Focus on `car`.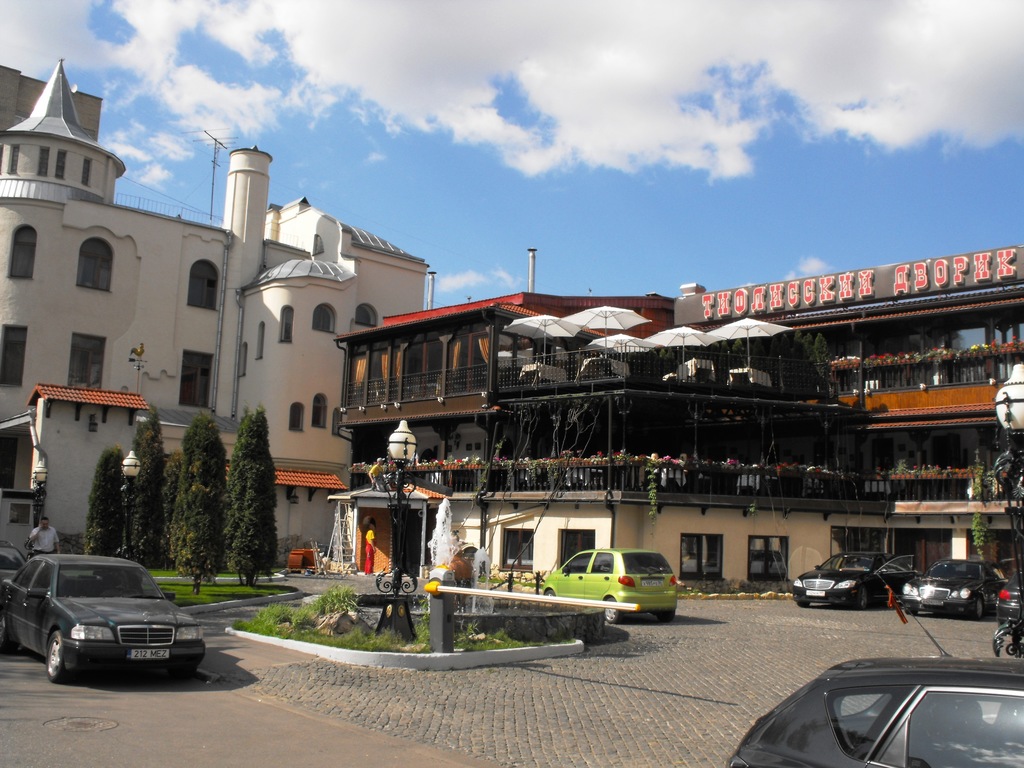
Focused at bbox=[792, 552, 916, 605].
